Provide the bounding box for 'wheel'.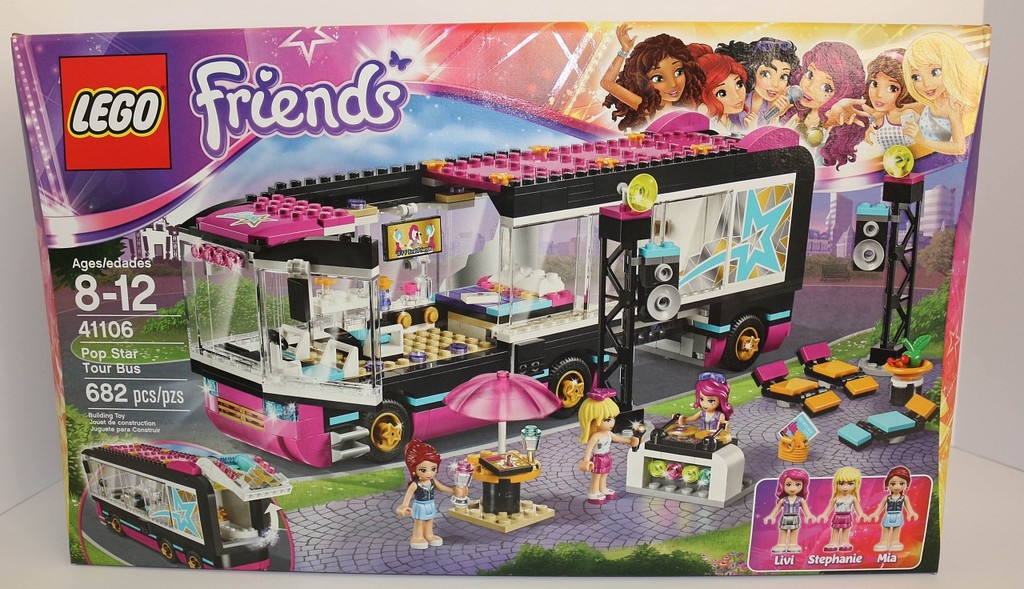
718/313/768/372.
